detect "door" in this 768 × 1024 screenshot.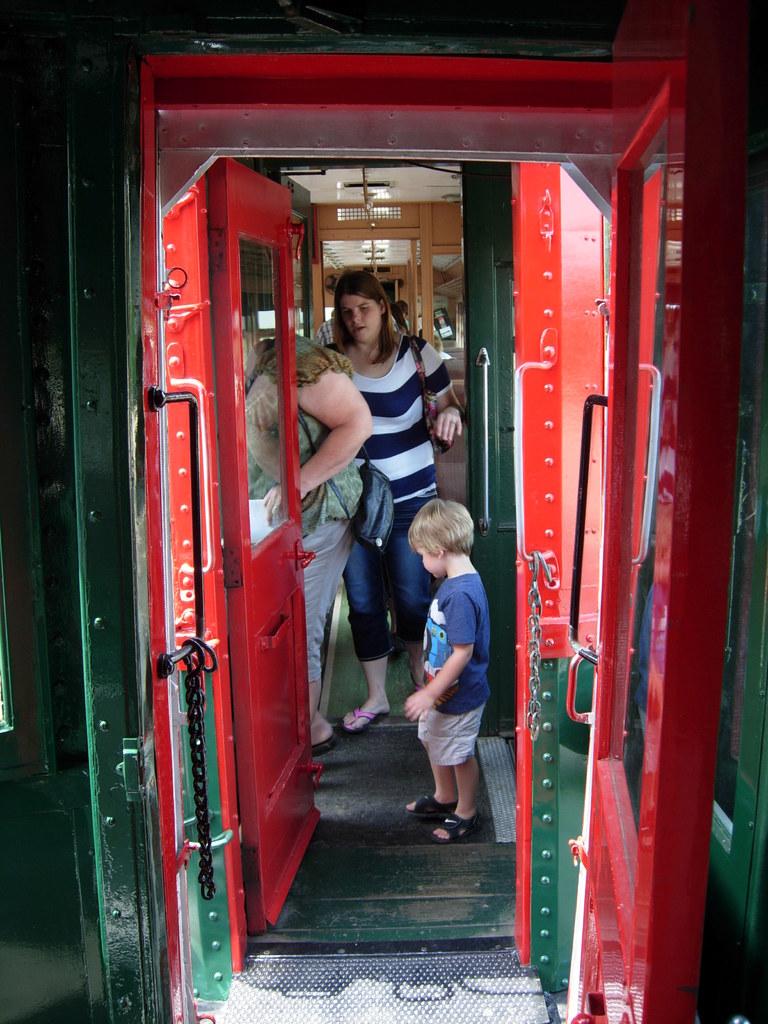
Detection: <region>570, 29, 732, 1023</region>.
